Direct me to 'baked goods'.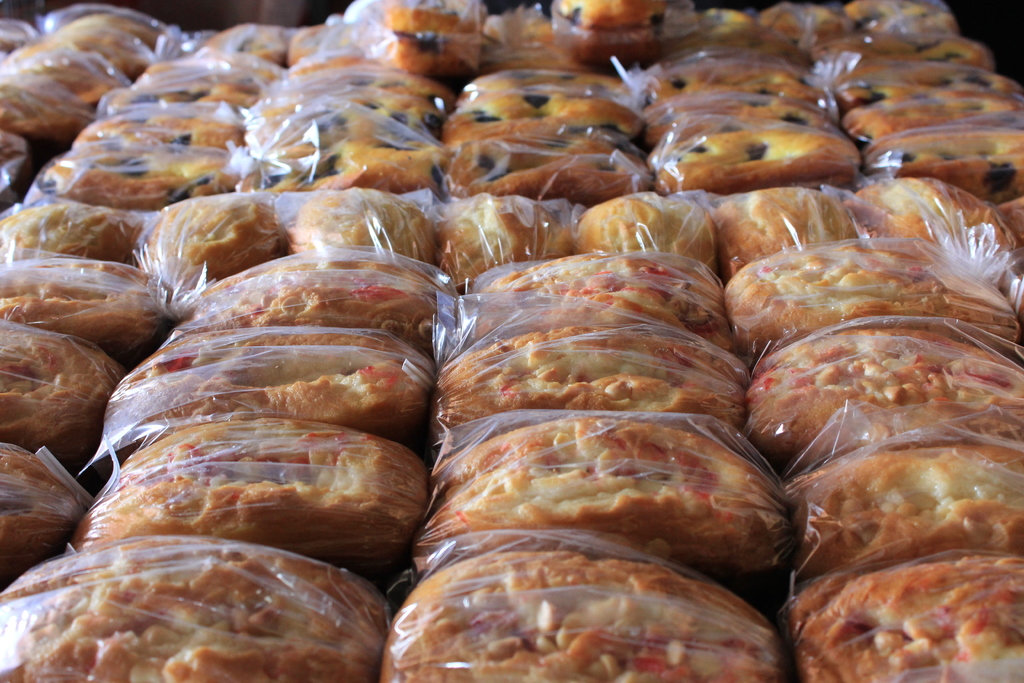
Direction: [790, 441, 1023, 571].
